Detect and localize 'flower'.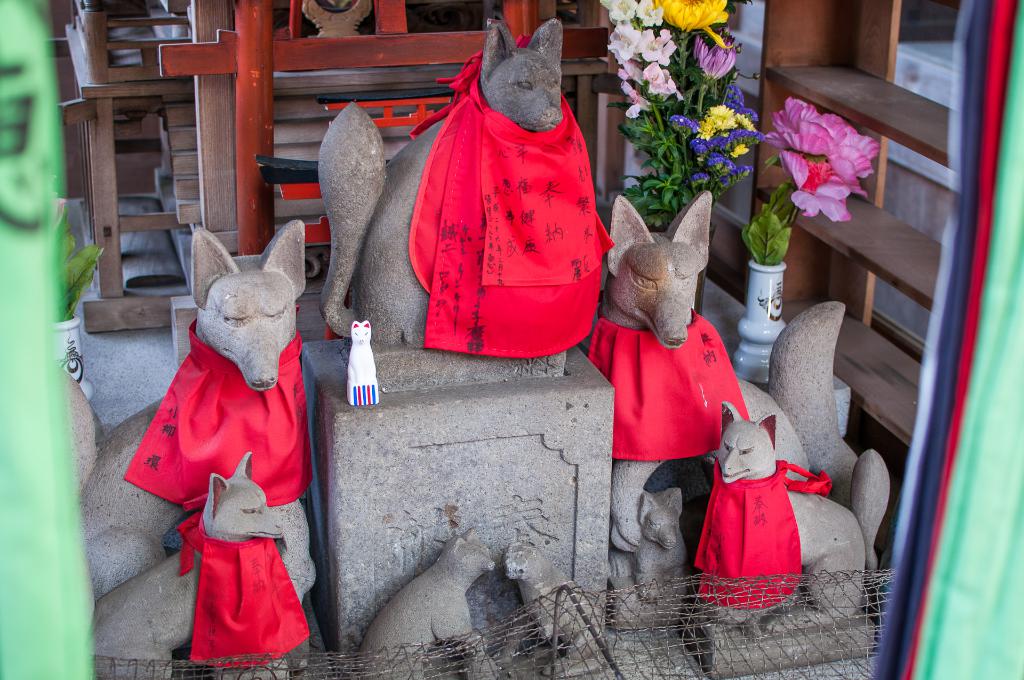
Localized at (636,0,667,32).
